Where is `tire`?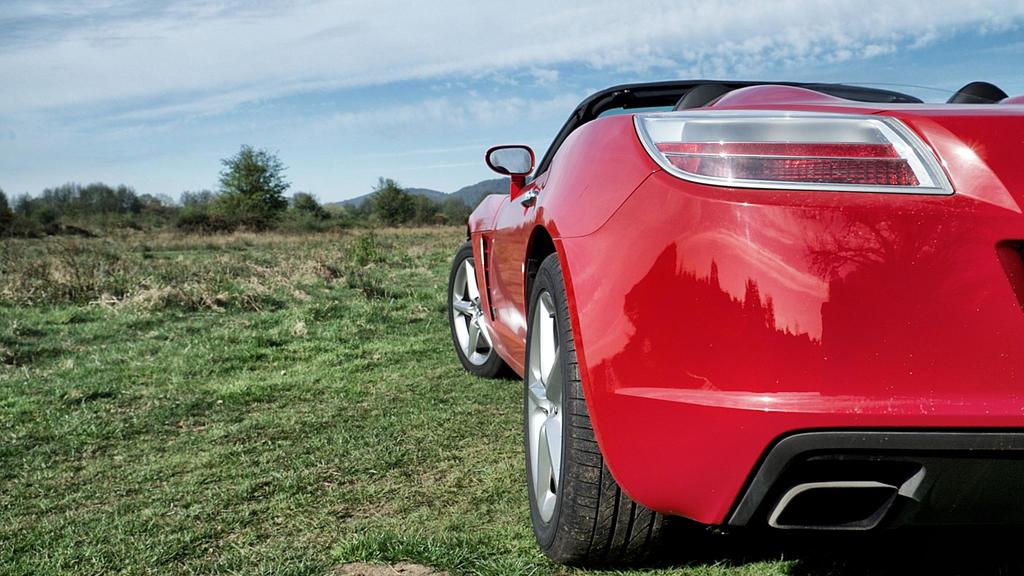
511,266,653,571.
